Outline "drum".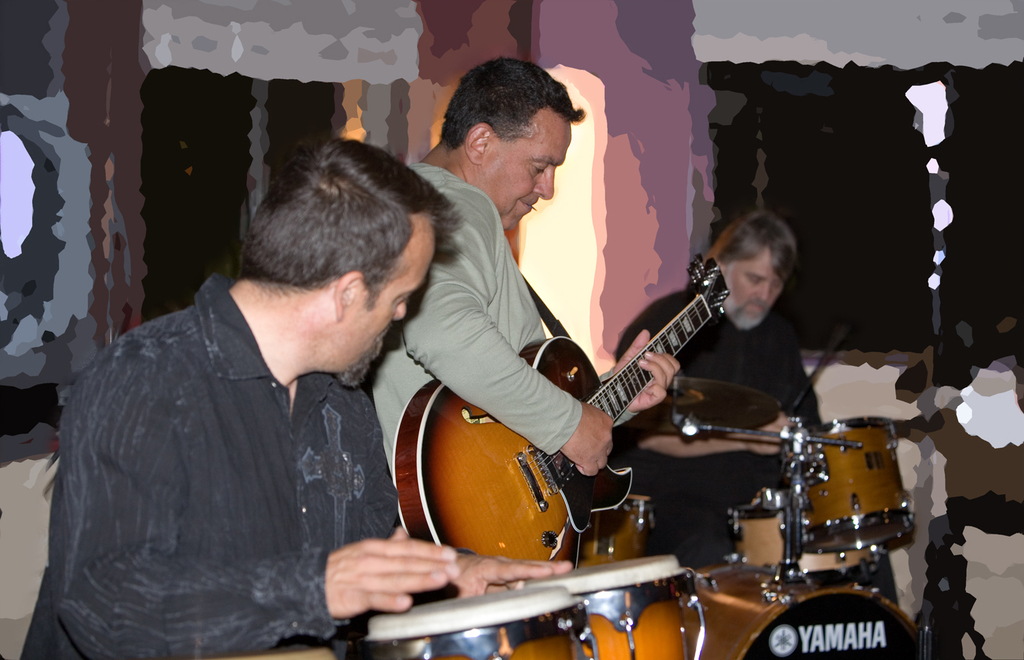
Outline: 522:559:704:659.
